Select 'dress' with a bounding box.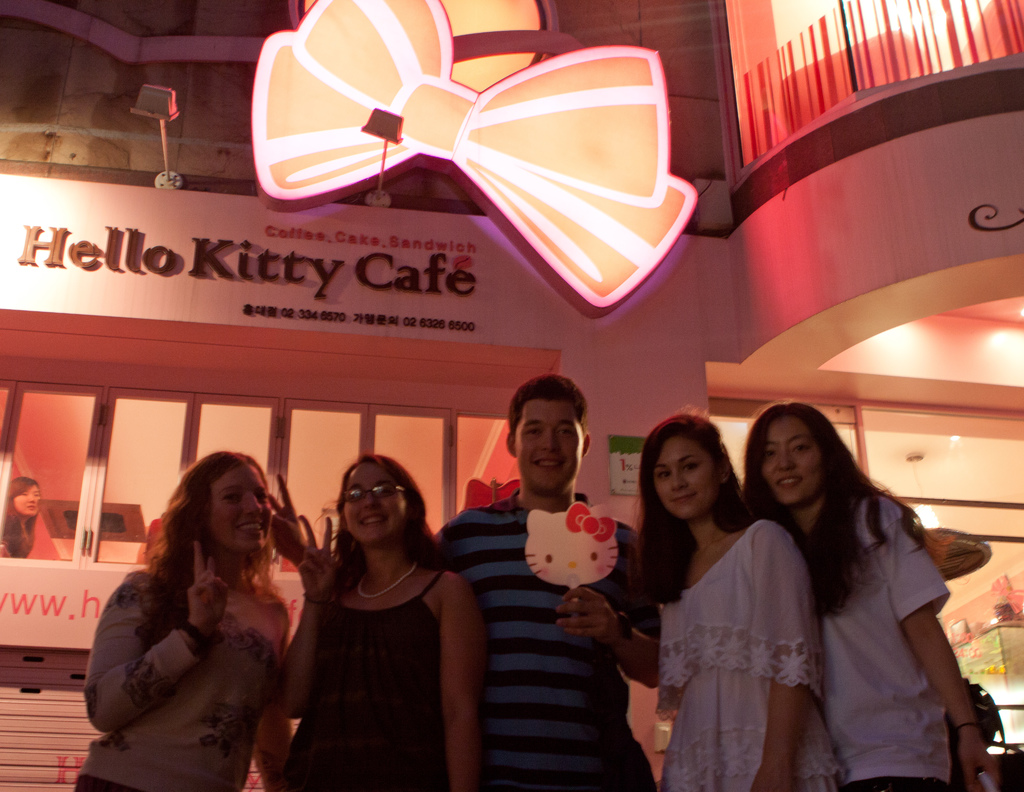
locate(656, 517, 847, 791).
